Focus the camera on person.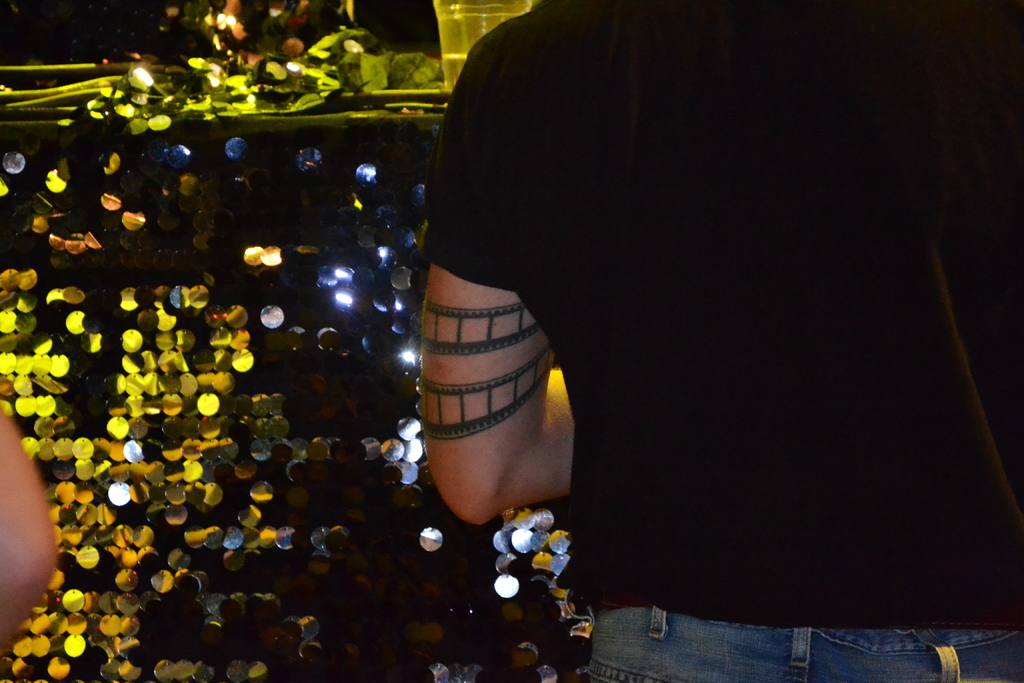
Focus region: [348,13,944,625].
